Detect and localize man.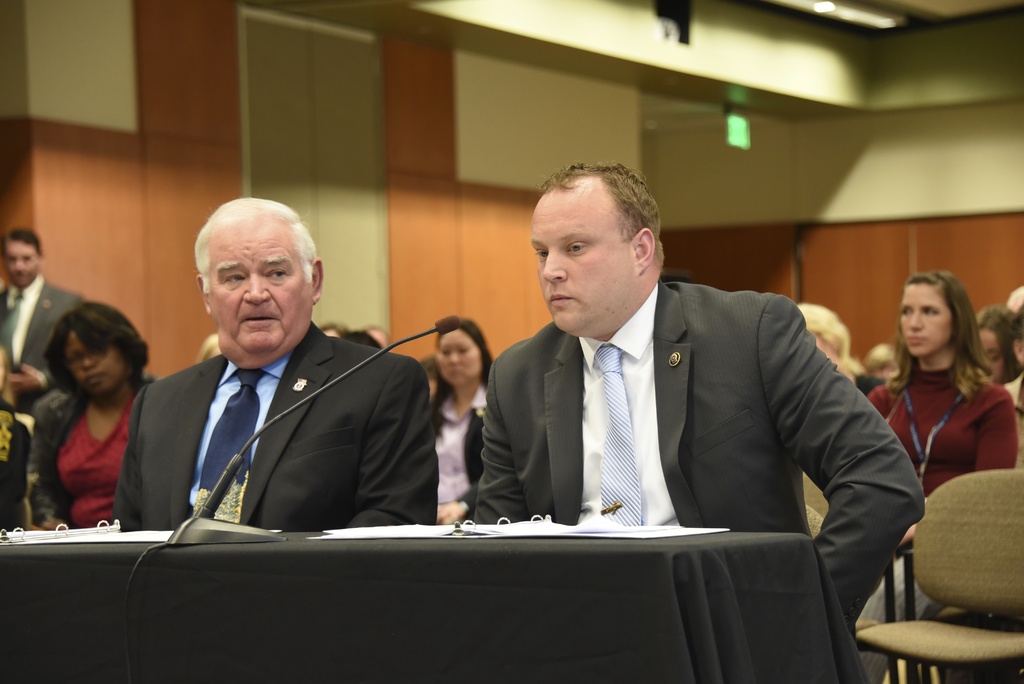
Localized at Rect(109, 195, 440, 536).
